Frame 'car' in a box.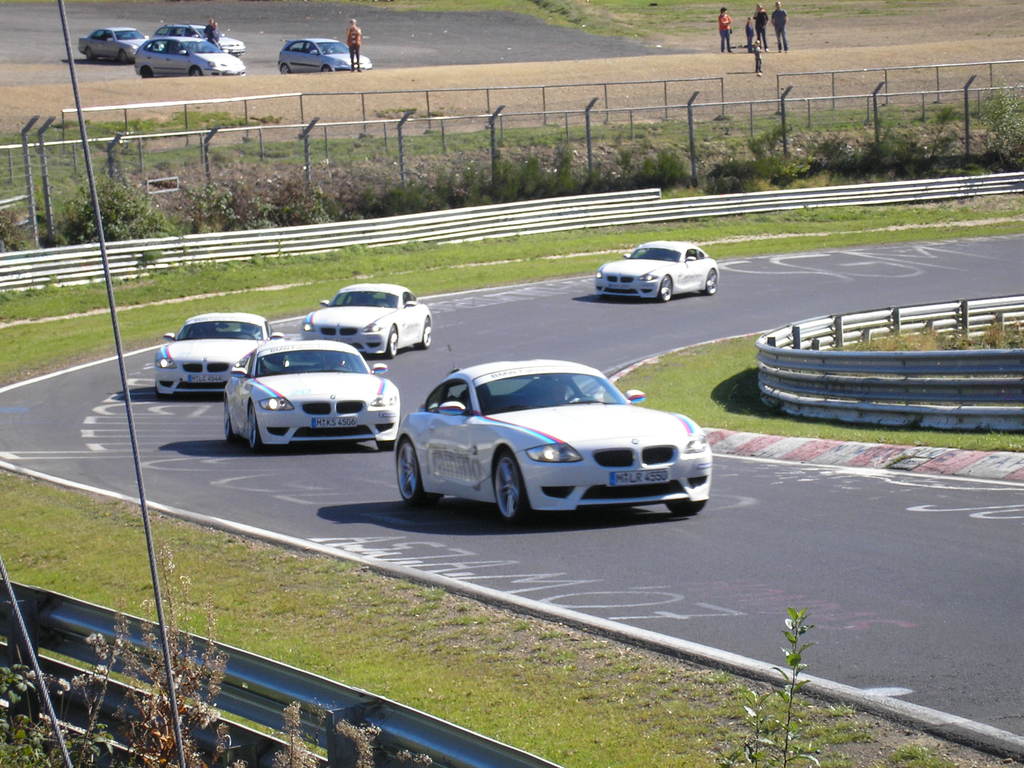
detection(133, 35, 243, 77).
